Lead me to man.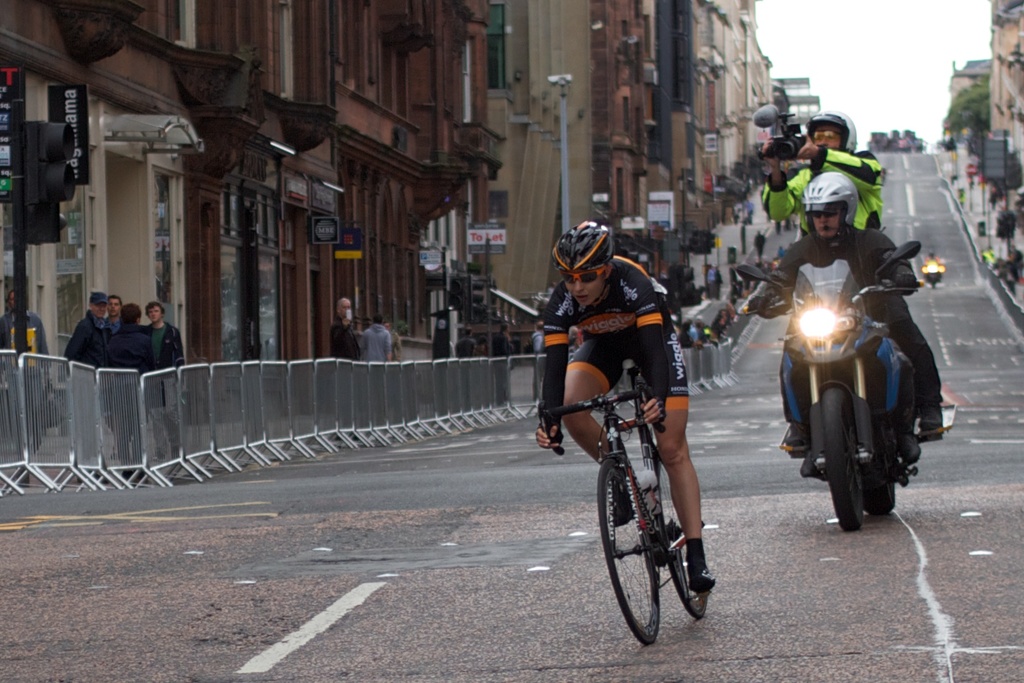
Lead to 758, 108, 950, 438.
